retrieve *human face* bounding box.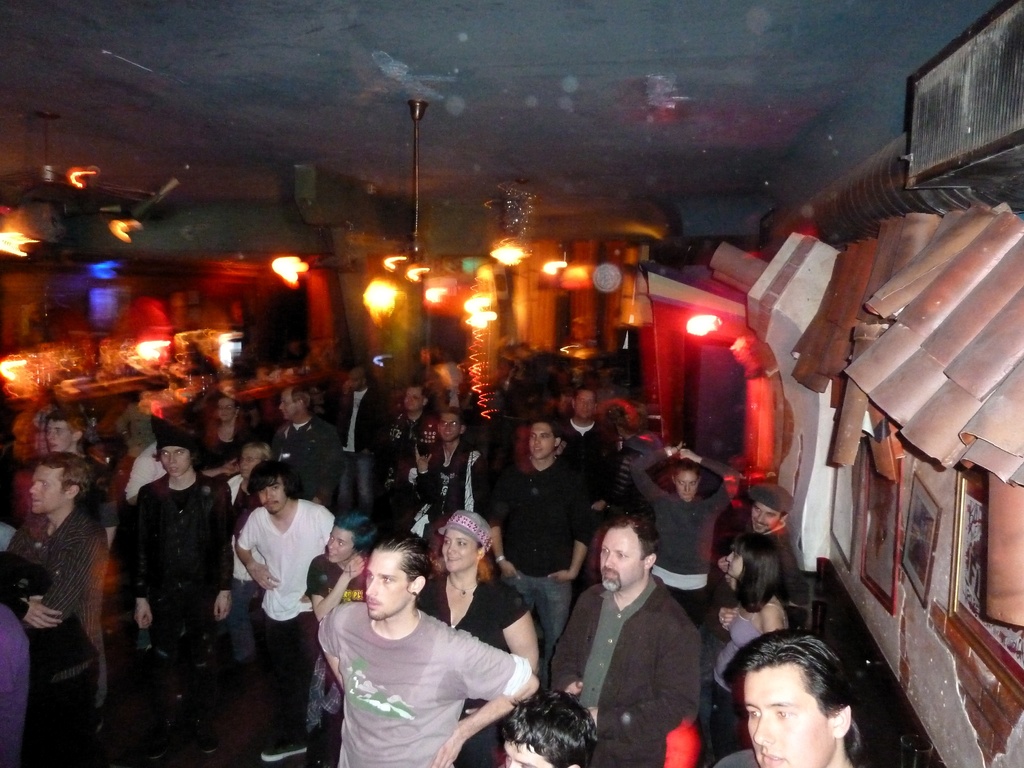
Bounding box: bbox(212, 398, 234, 422).
